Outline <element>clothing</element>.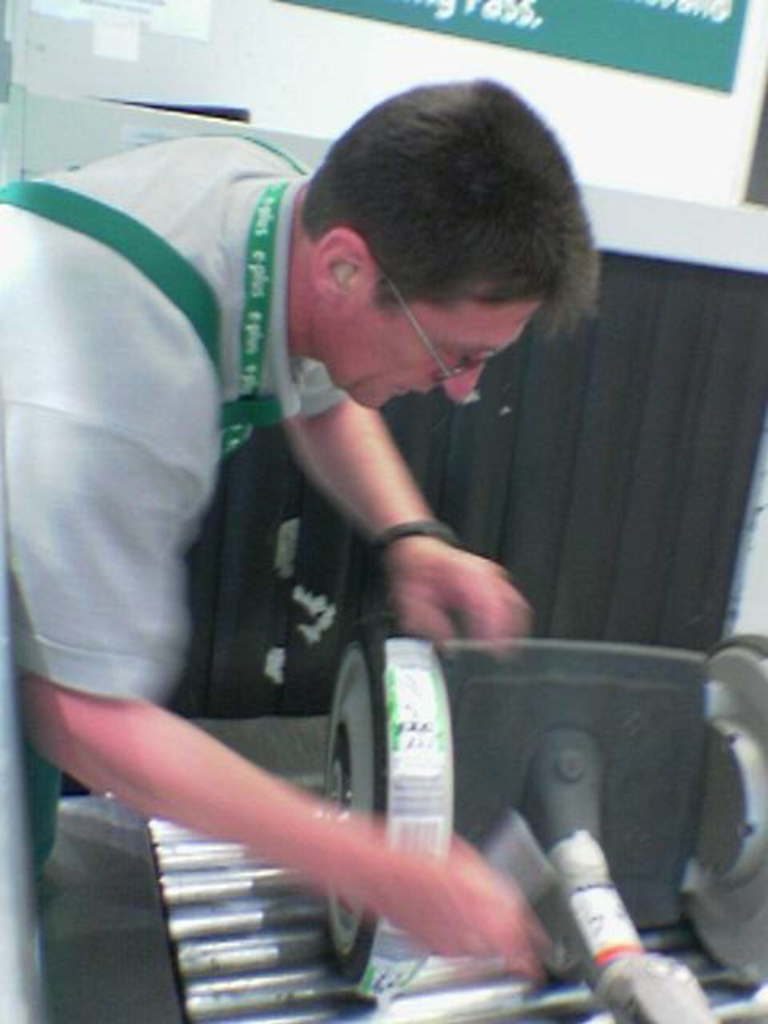
Outline: l=0, t=62, r=280, b=866.
